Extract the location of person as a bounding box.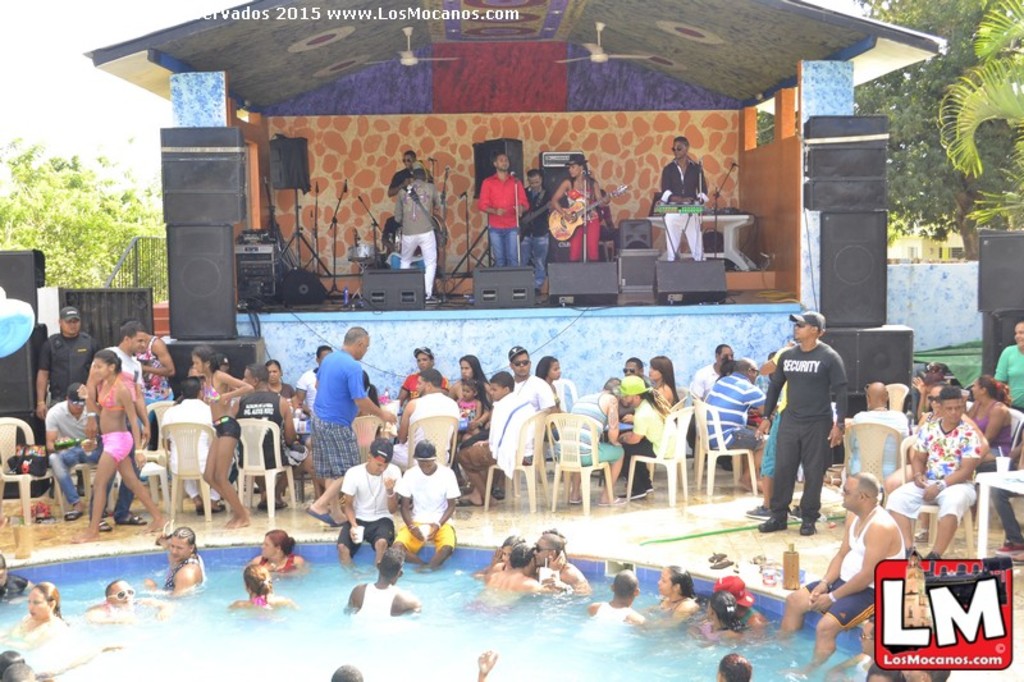
bbox(329, 662, 367, 681).
